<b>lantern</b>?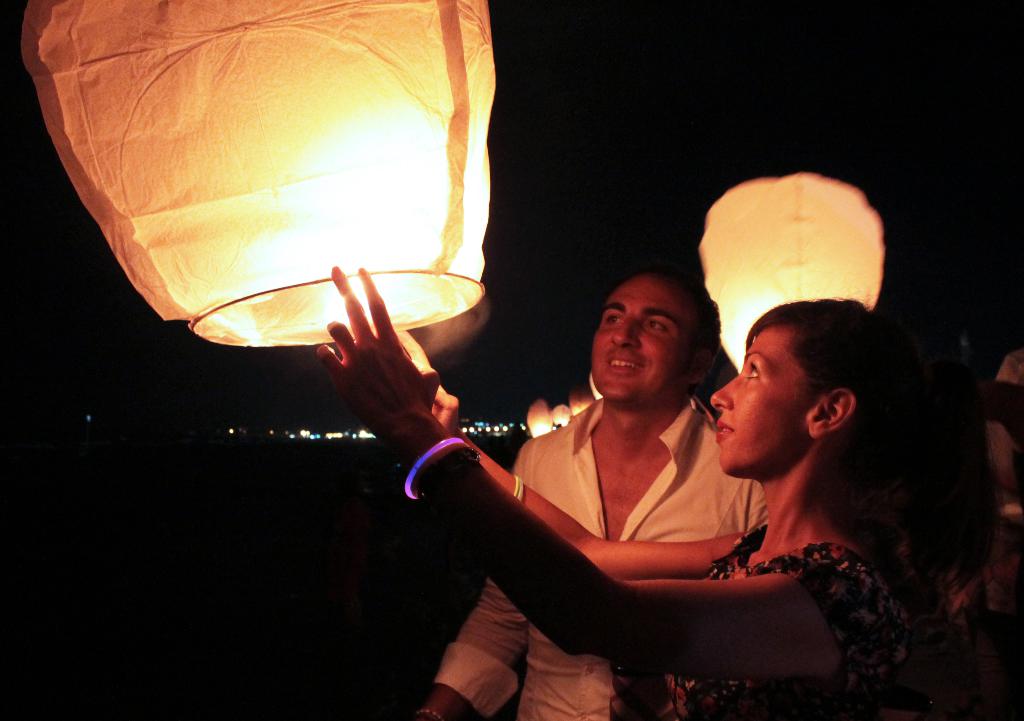
18, 0, 500, 348
